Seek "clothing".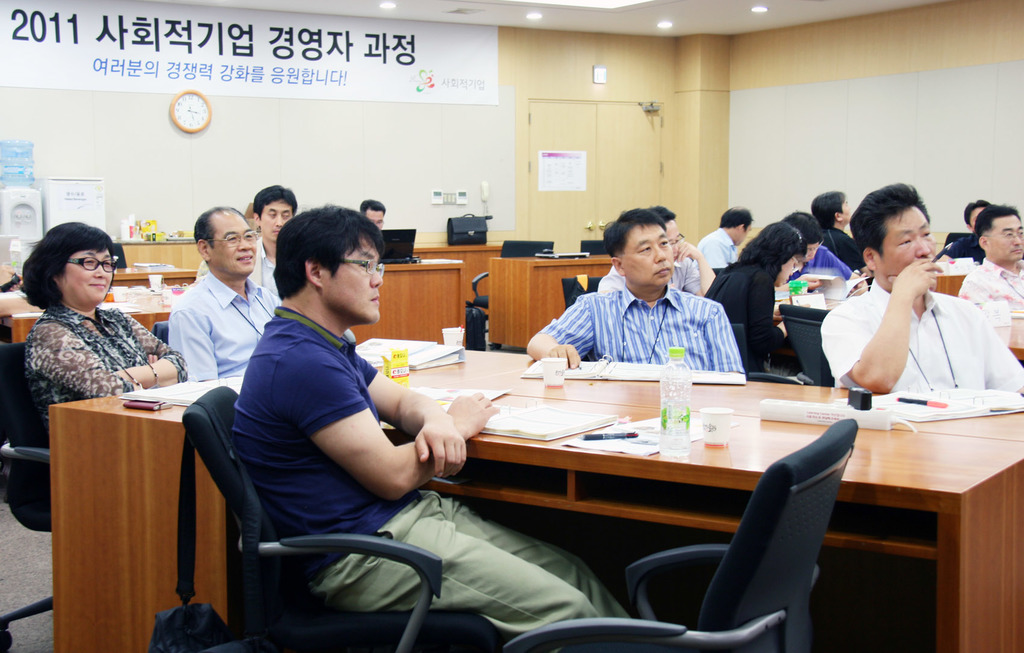
bbox=(931, 237, 984, 258).
